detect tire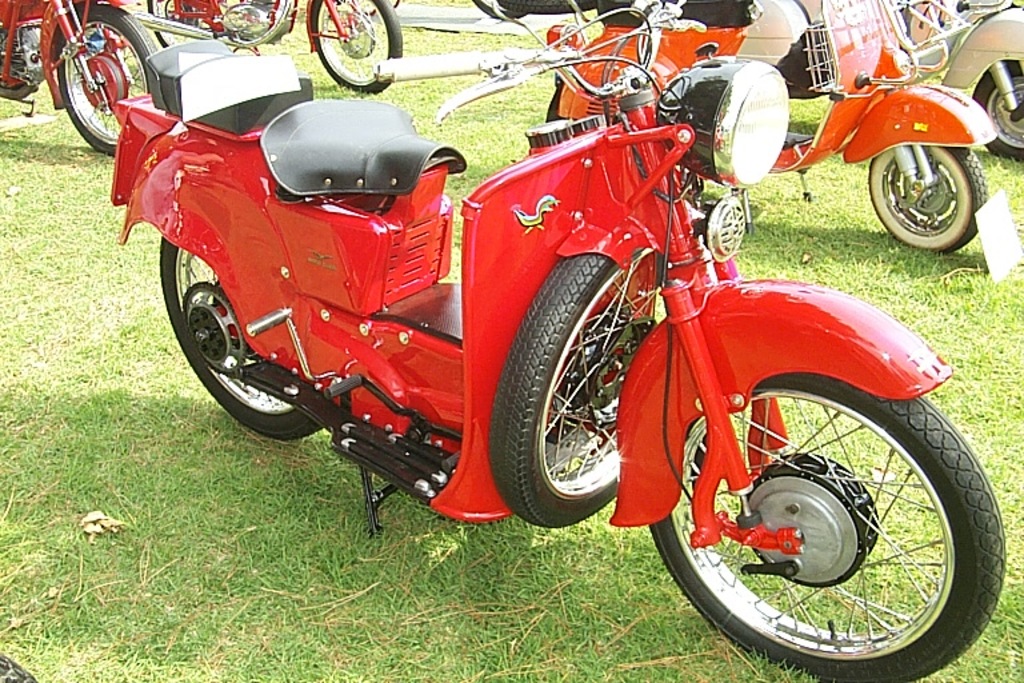
(148,237,365,443)
